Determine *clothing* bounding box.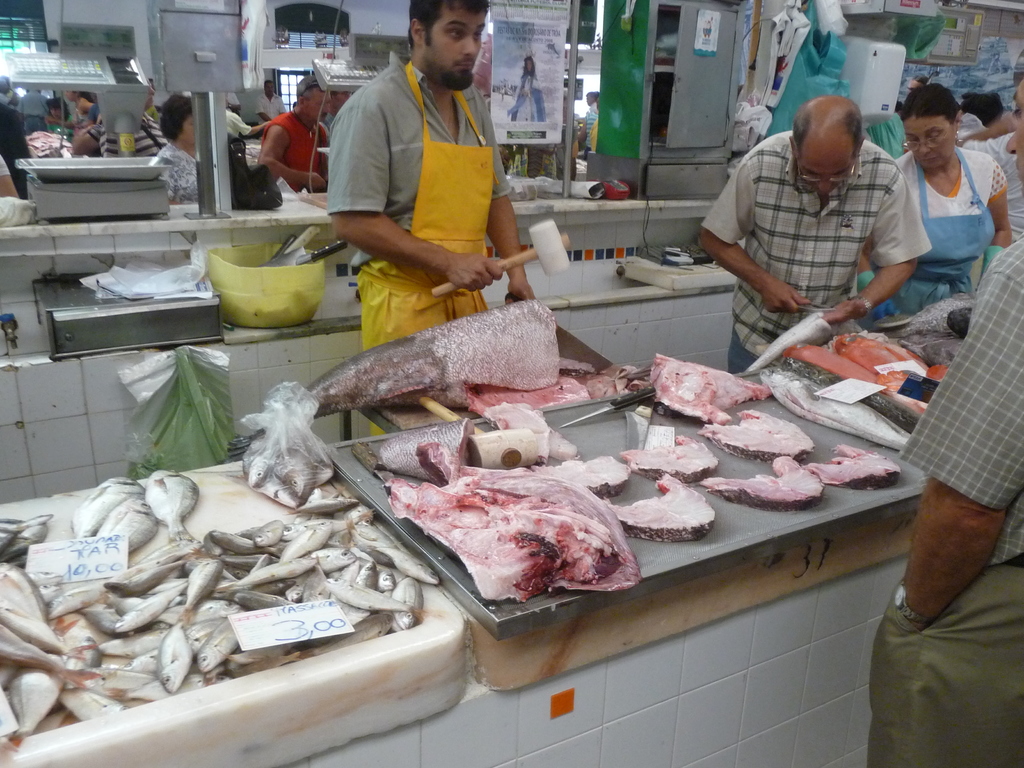
Determined: bbox=(701, 131, 929, 370).
